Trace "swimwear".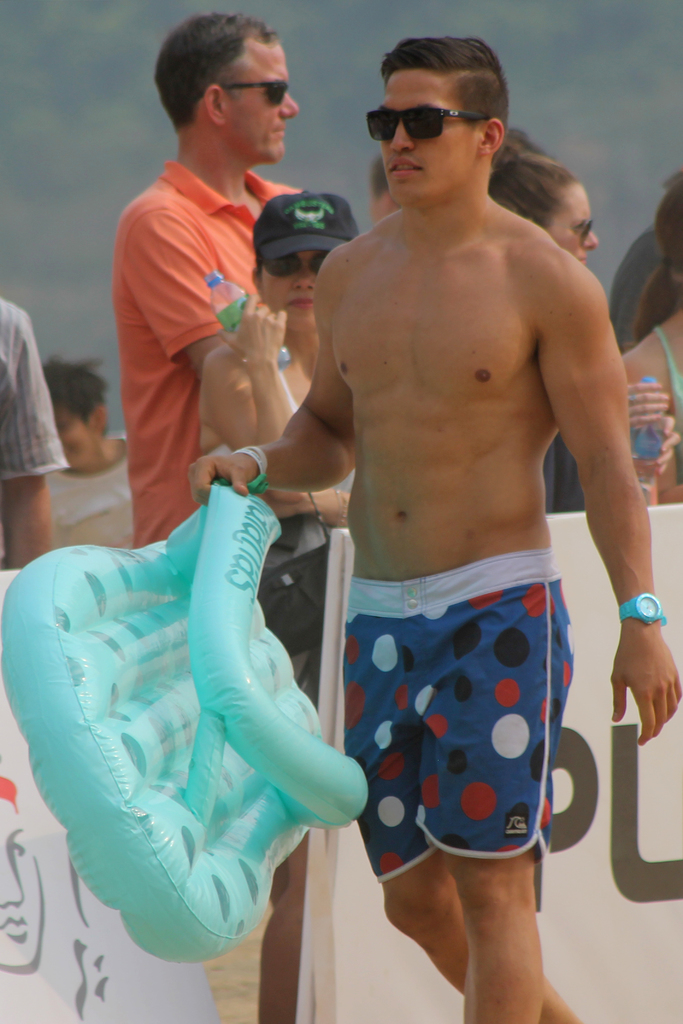
Traced to [left=647, top=316, right=682, bottom=465].
